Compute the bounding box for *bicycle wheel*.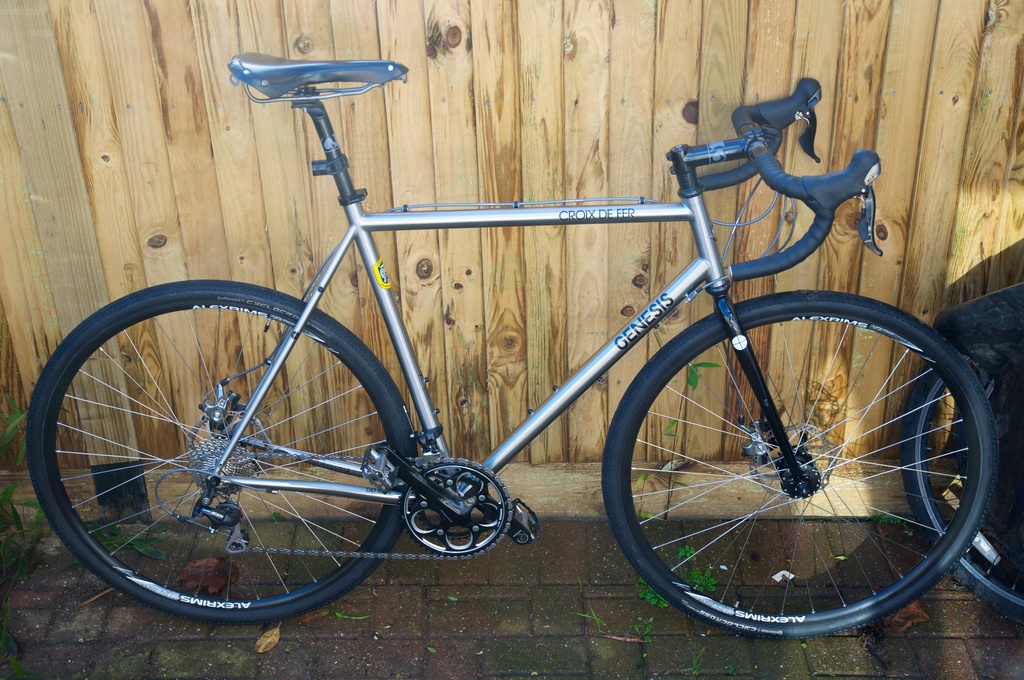
24 275 420 621.
